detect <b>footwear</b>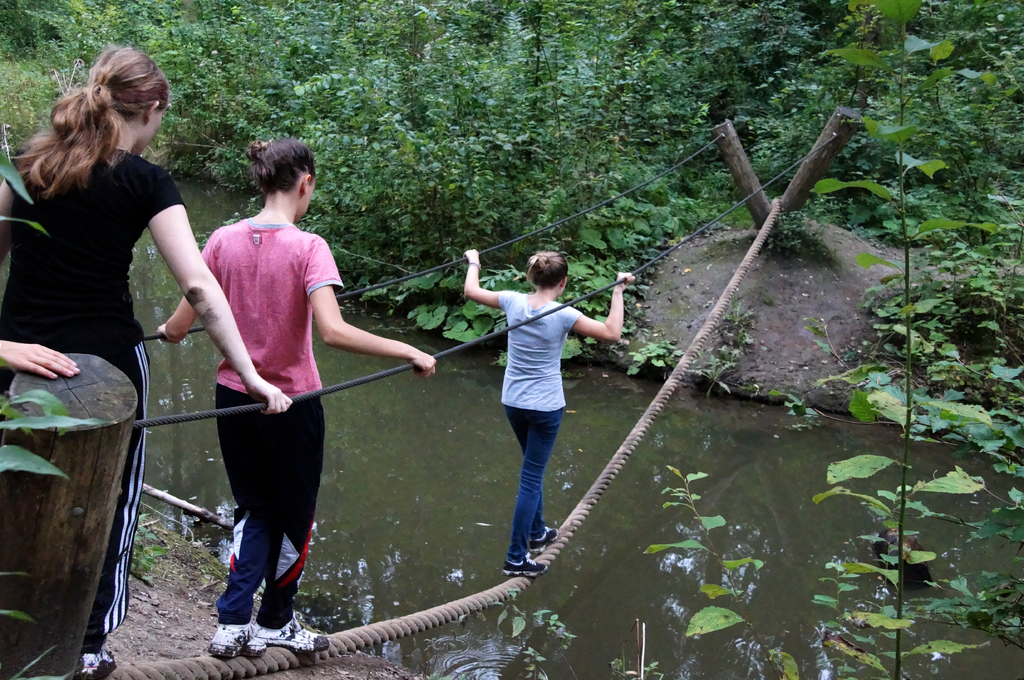
535,523,560,544
